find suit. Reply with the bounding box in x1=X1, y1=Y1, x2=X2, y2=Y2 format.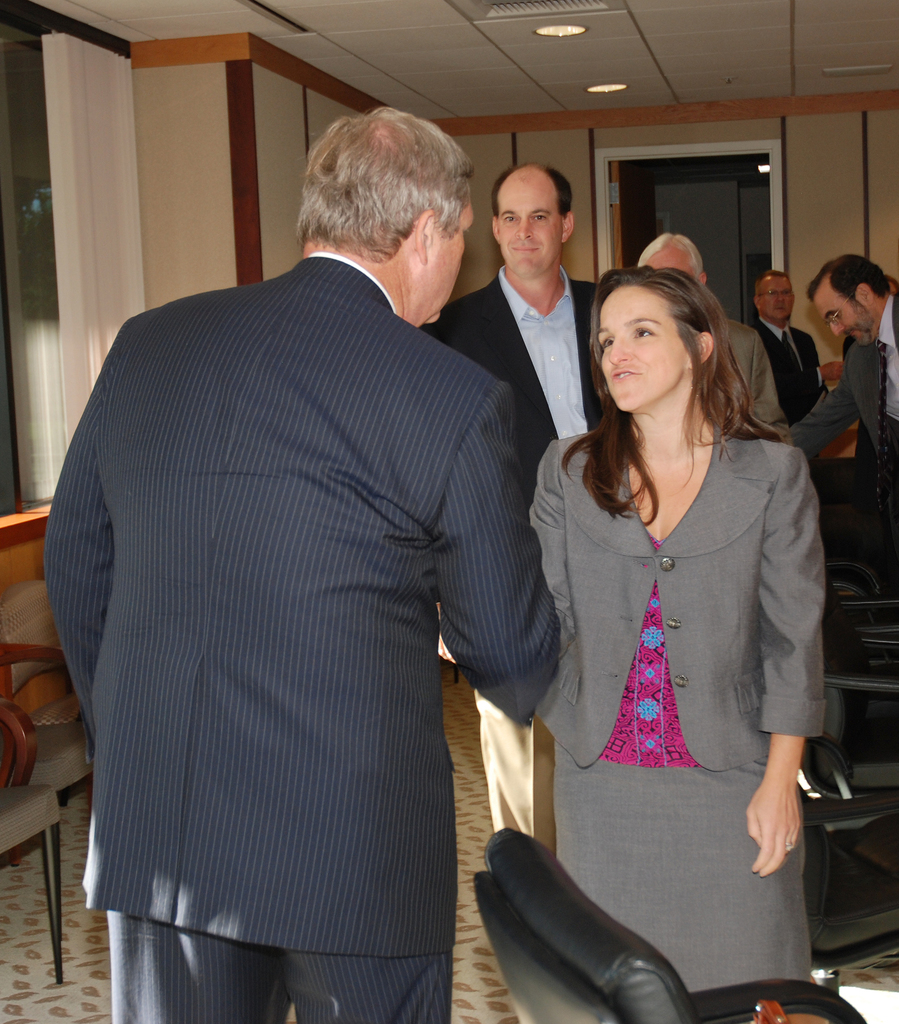
x1=754, y1=319, x2=828, y2=410.
